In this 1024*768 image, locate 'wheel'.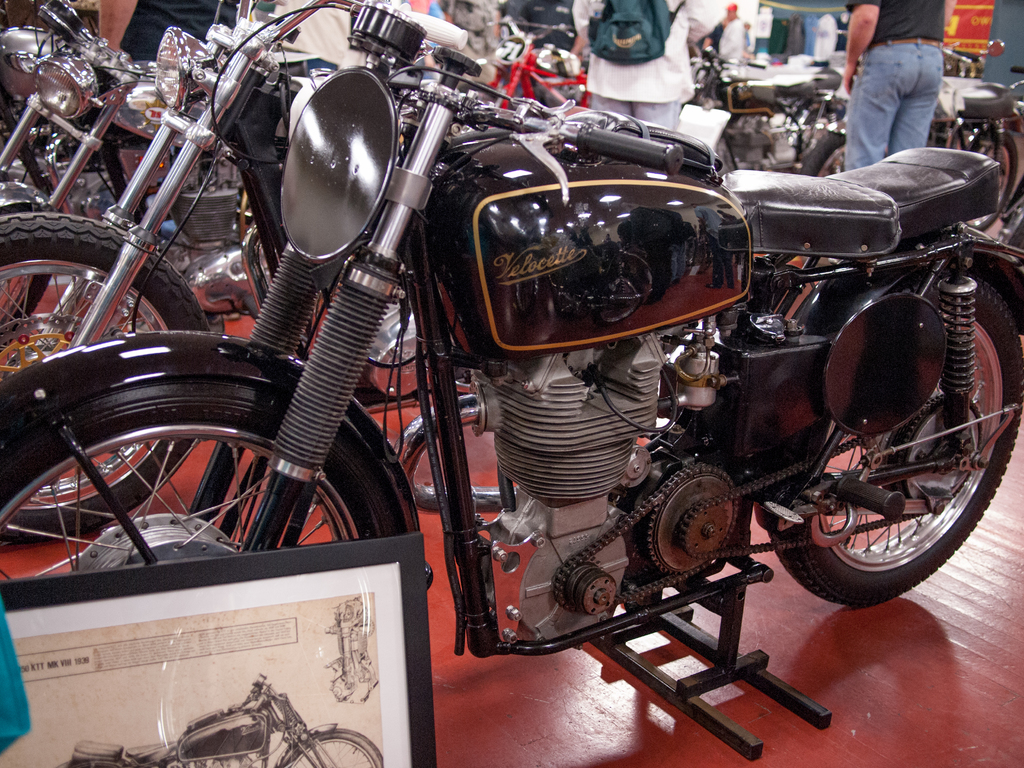
Bounding box: bbox=[765, 268, 1023, 603].
